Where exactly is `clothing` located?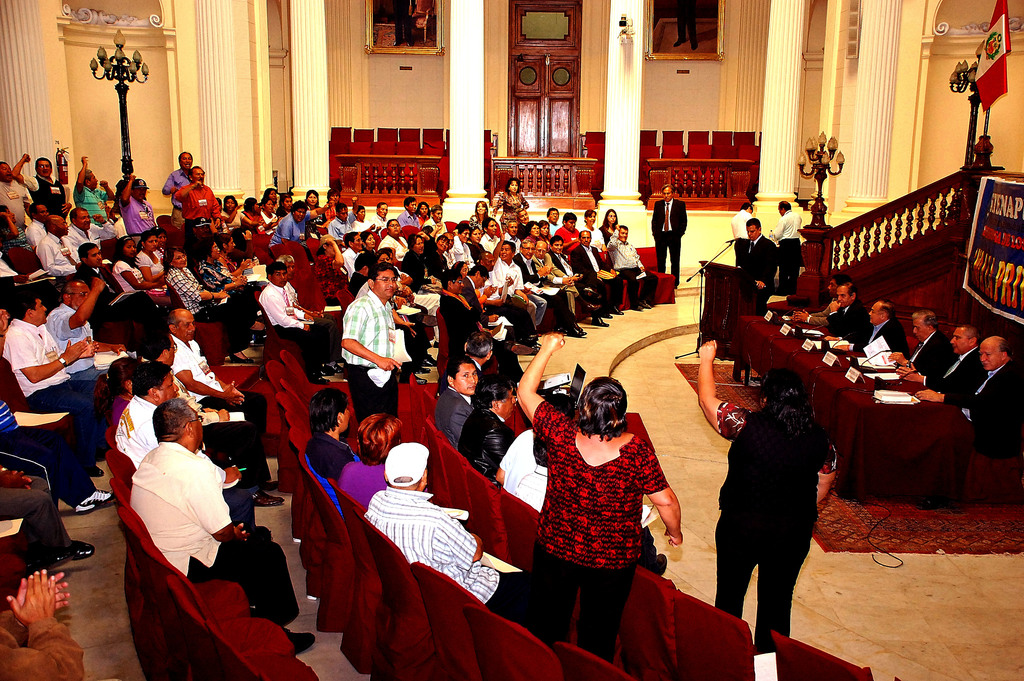
Its bounding box is [425, 245, 450, 281].
